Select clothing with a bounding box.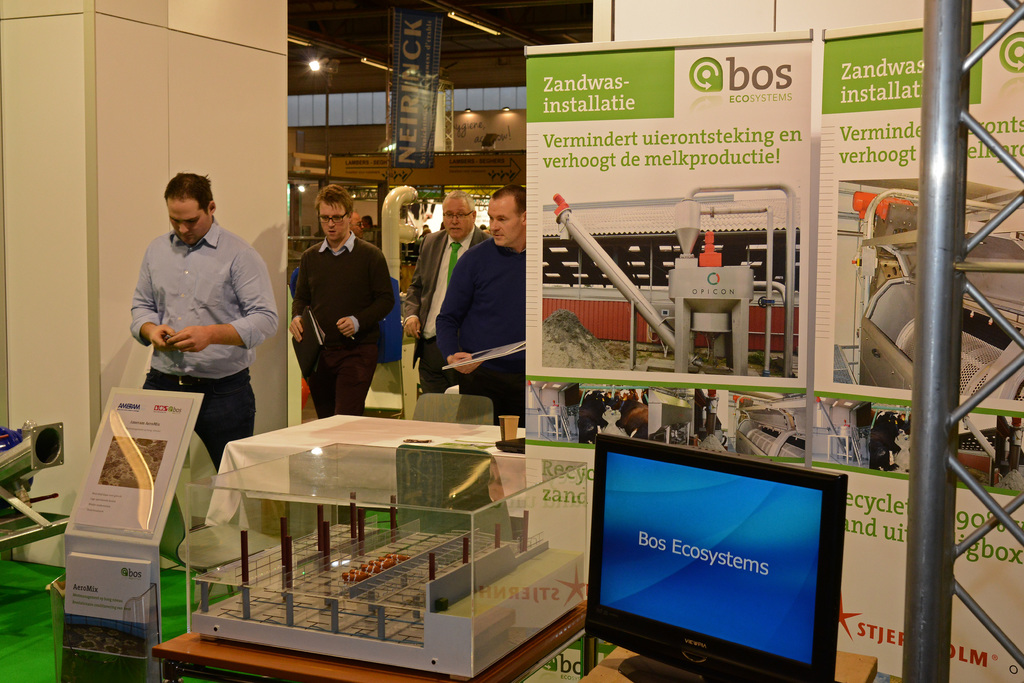
BBox(292, 229, 395, 421).
